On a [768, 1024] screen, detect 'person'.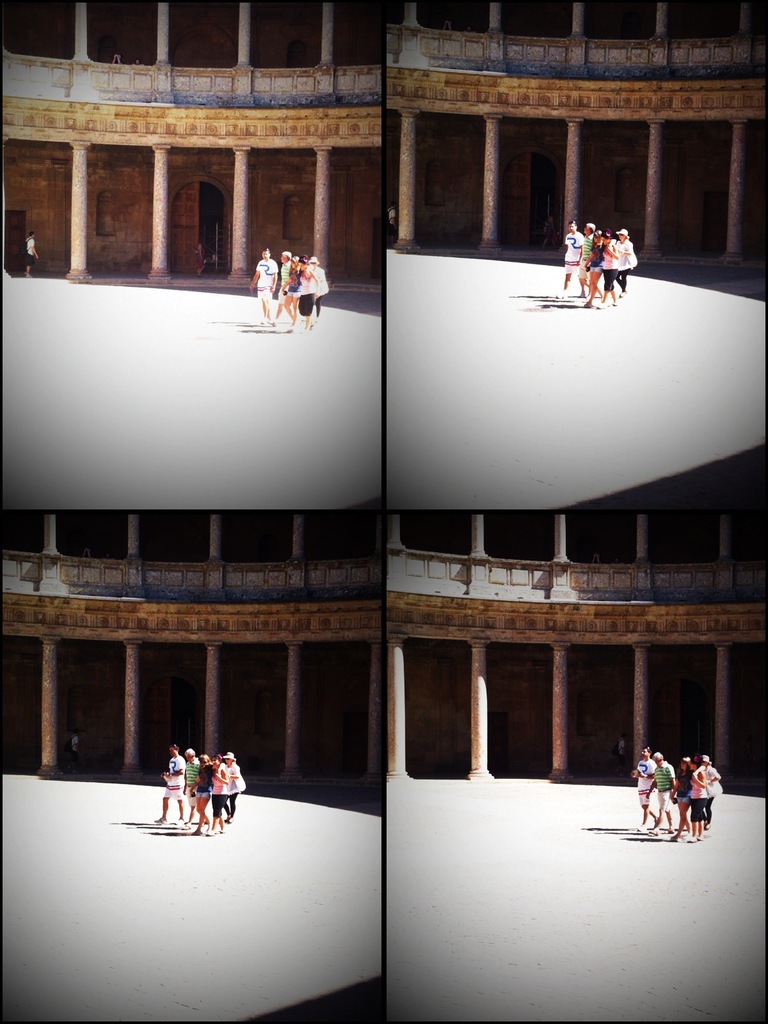
<bbox>161, 741, 187, 832</bbox>.
